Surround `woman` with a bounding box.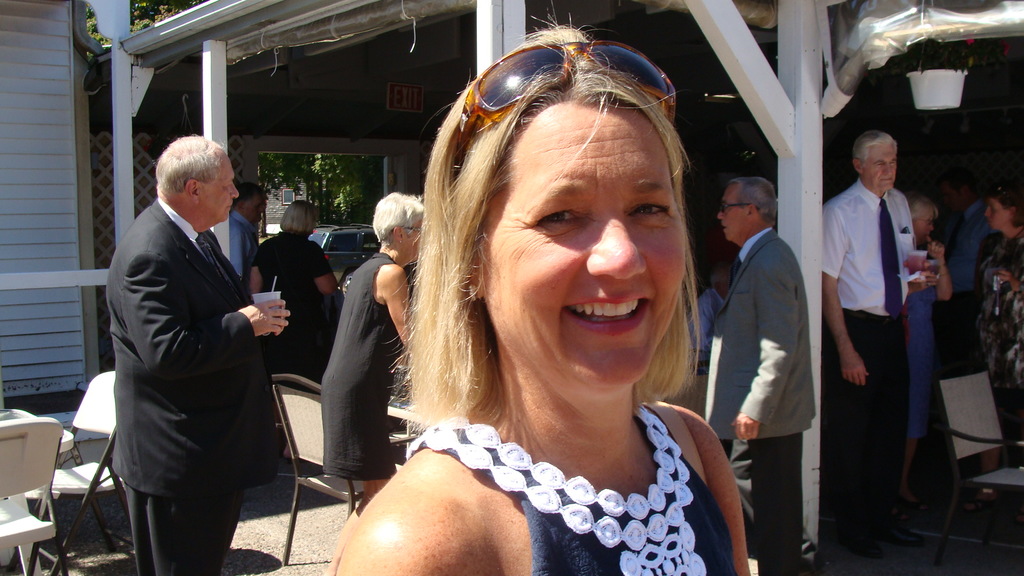
(252, 209, 336, 367).
